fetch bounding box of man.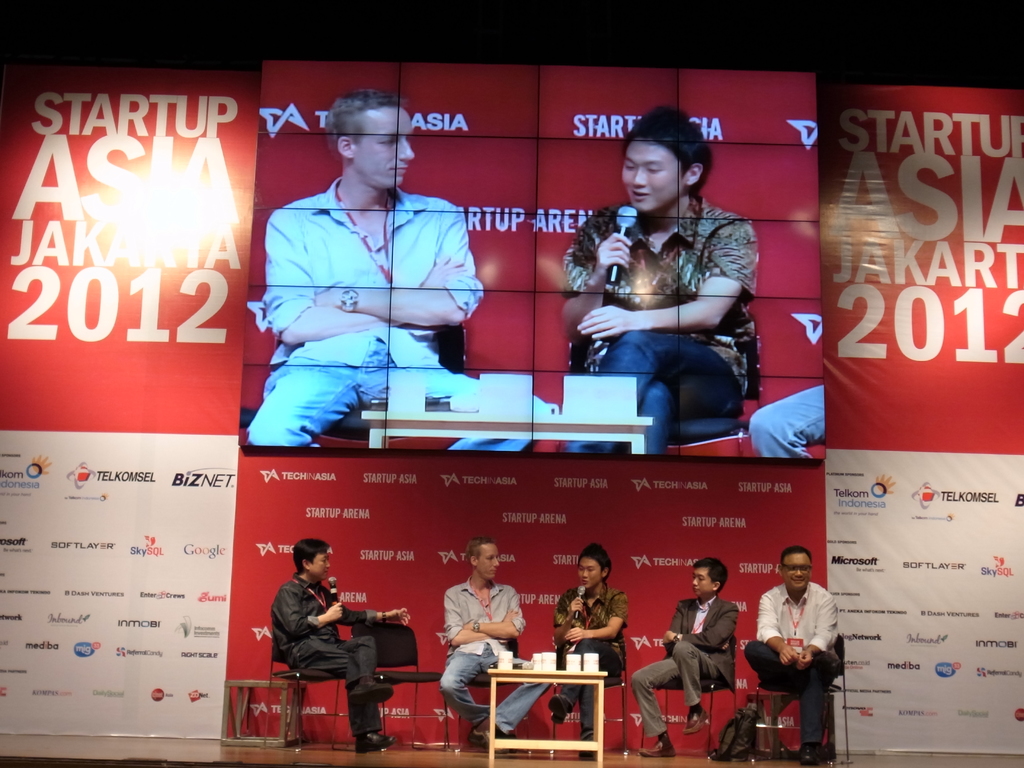
Bbox: 756, 551, 852, 747.
